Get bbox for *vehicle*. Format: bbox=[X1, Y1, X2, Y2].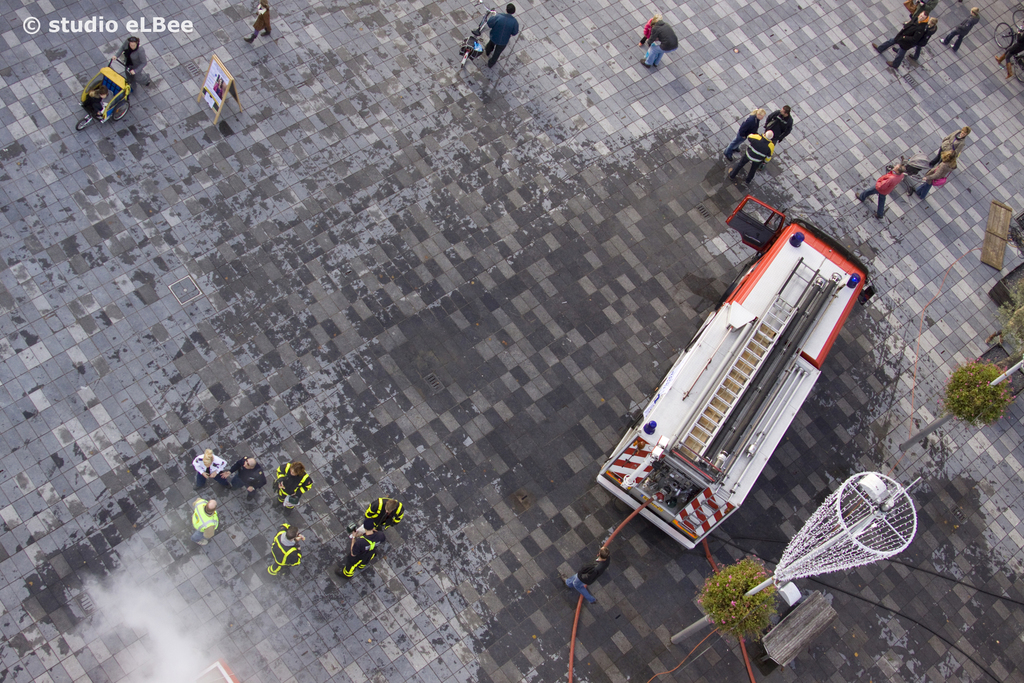
bbox=[1011, 9, 1023, 31].
